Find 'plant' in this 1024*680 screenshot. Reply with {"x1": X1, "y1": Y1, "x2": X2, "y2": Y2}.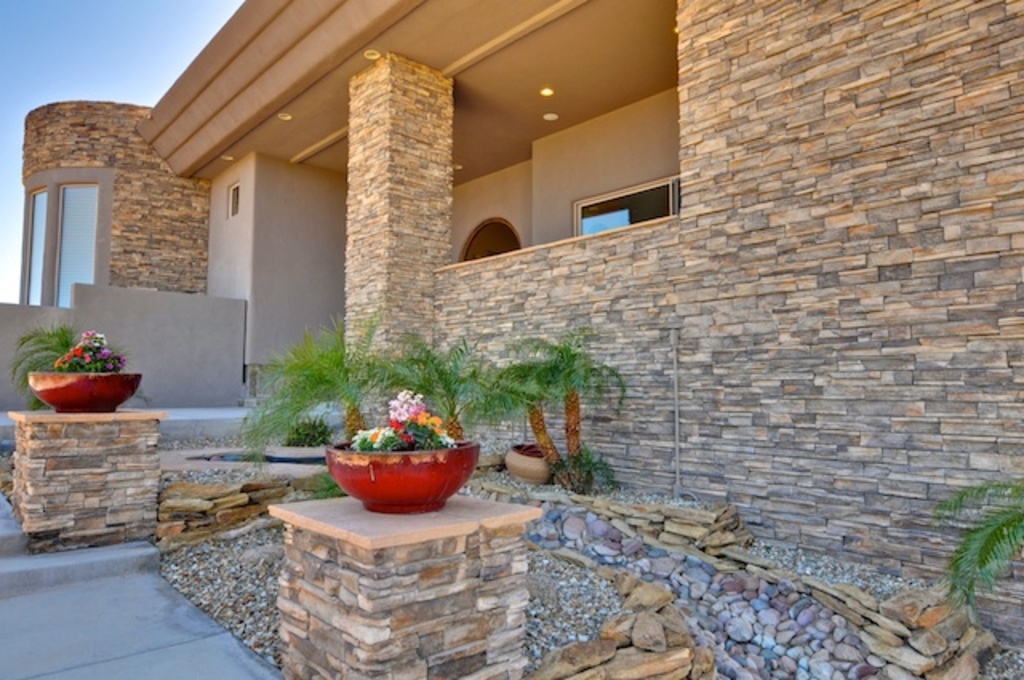
{"x1": 45, "y1": 323, "x2": 126, "y2": 376}.
